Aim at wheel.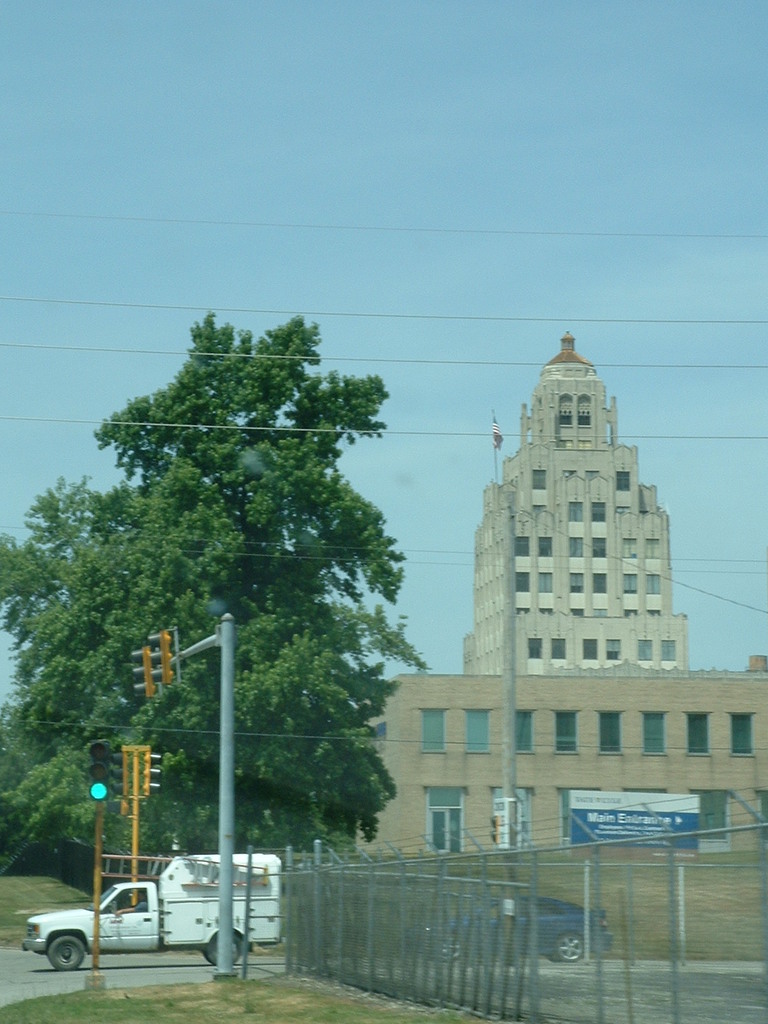
Aimed at x1=207 y1=934 x2=242 y2=966.
